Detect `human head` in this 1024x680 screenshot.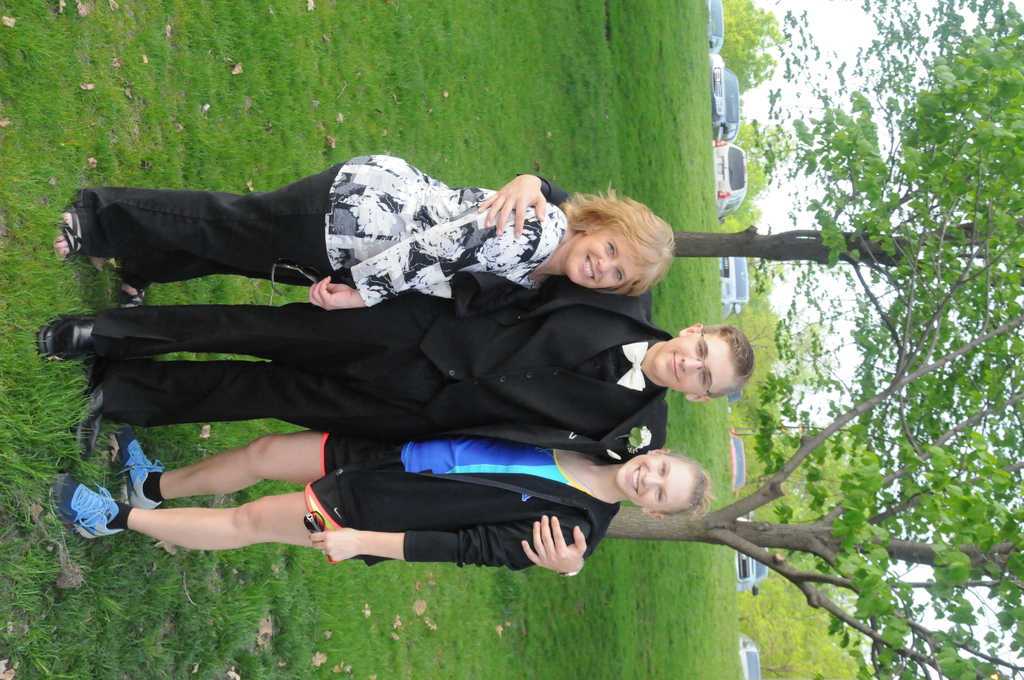
Detection: BBox(557, 181, 678, 298).
